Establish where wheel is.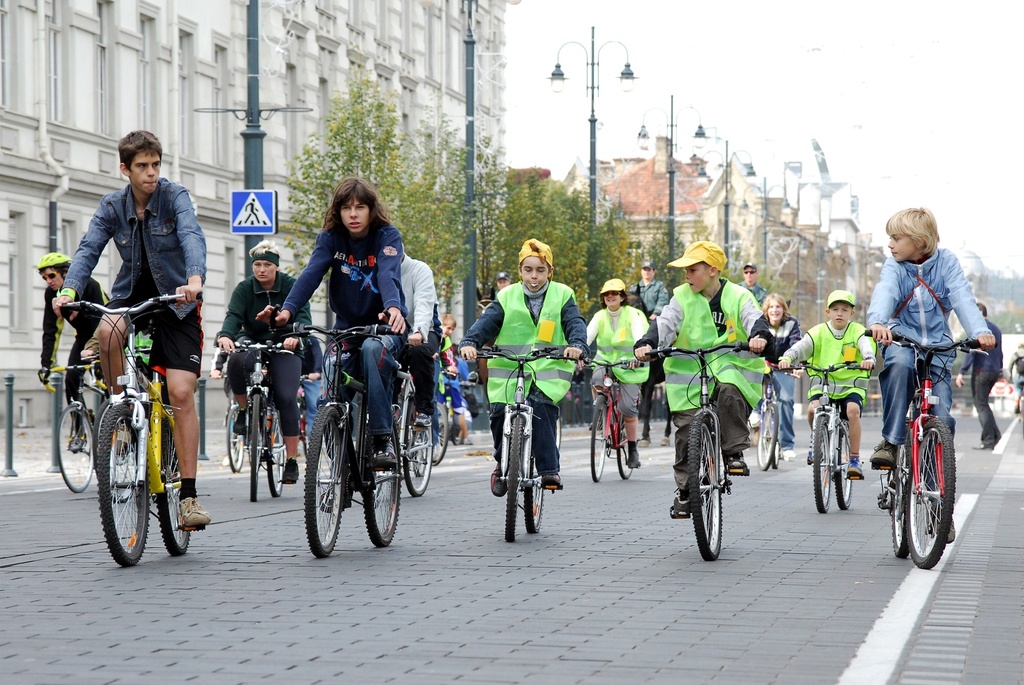
Established at box=[221, 400, 247, 476].
